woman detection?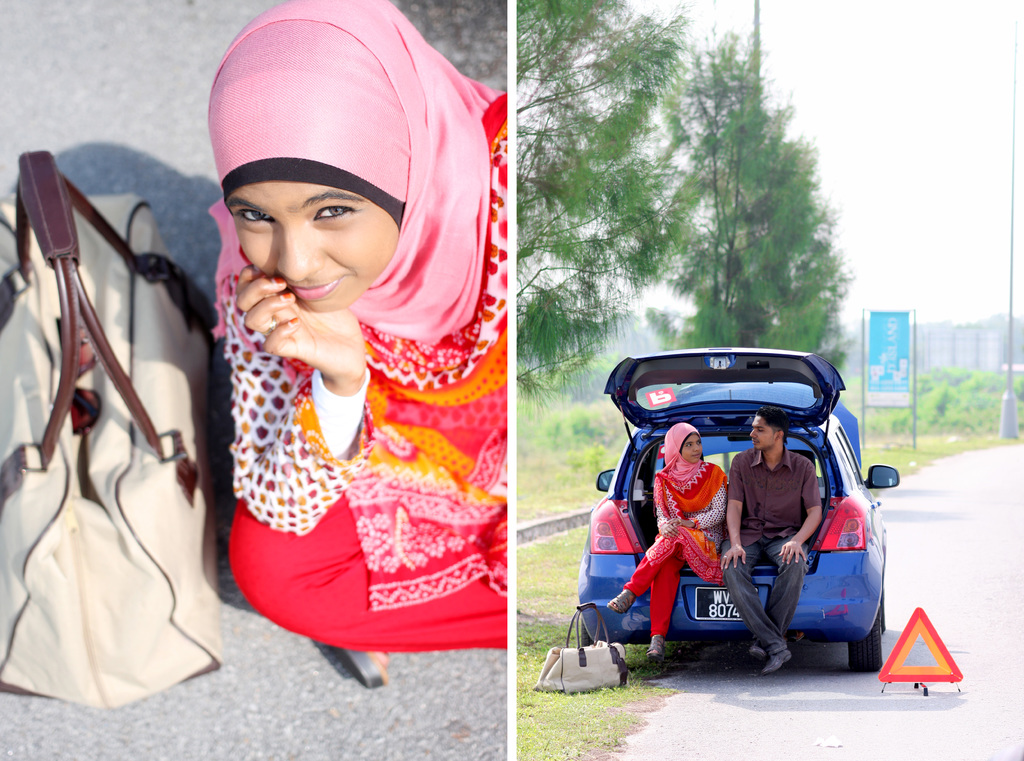
614 421 734 660
